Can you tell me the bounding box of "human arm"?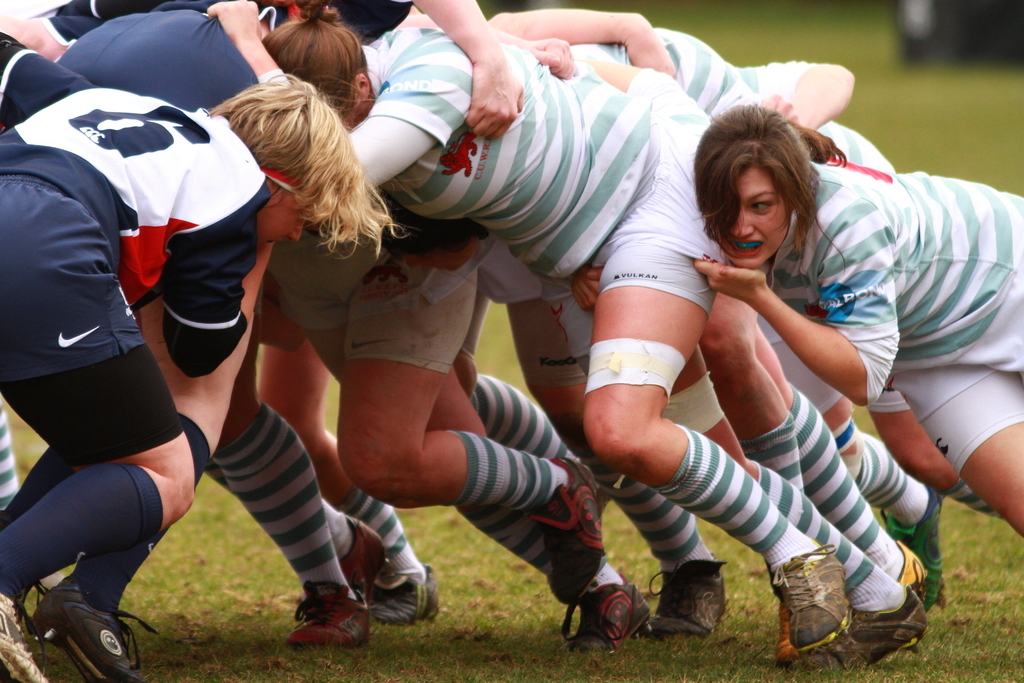
detection(698, 268, 895, 420).
